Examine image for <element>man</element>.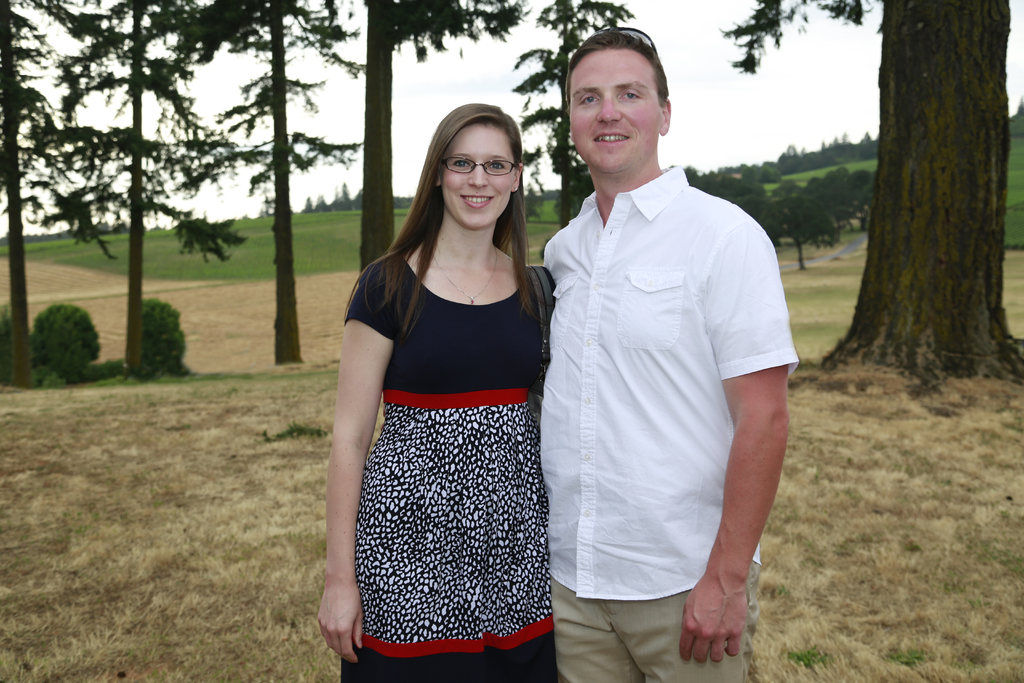
Examination result: [x1=509, y1=11, x2=808, y2=682].
